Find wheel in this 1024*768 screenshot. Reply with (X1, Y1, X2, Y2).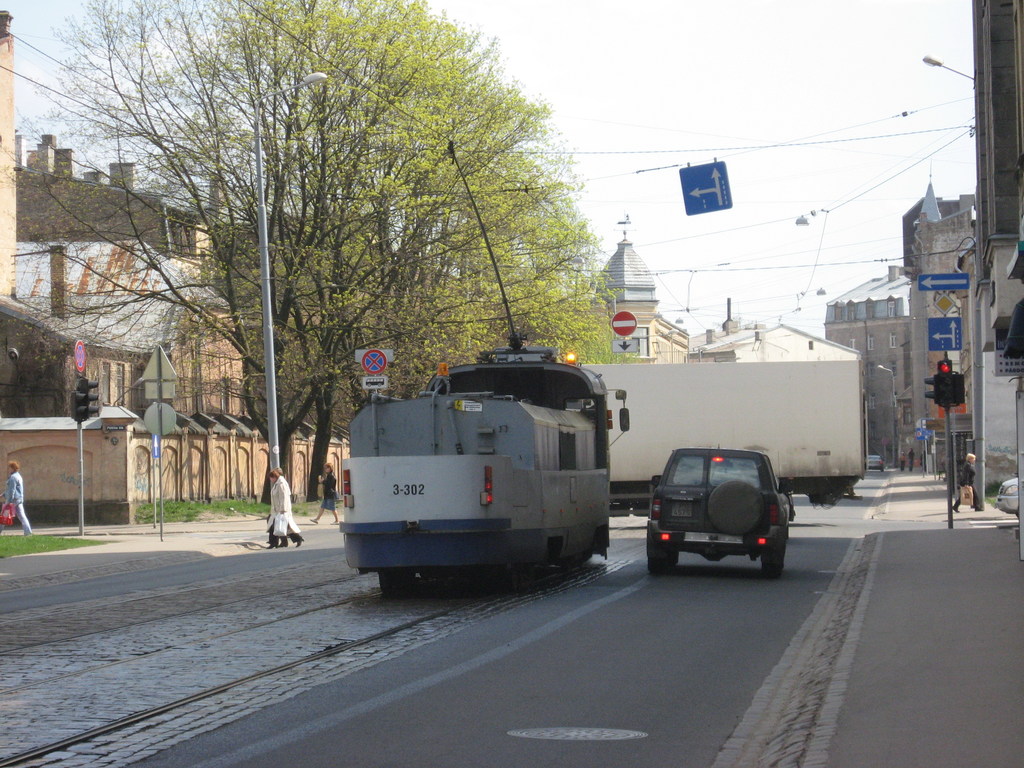
(376, 572, 415, 593).
